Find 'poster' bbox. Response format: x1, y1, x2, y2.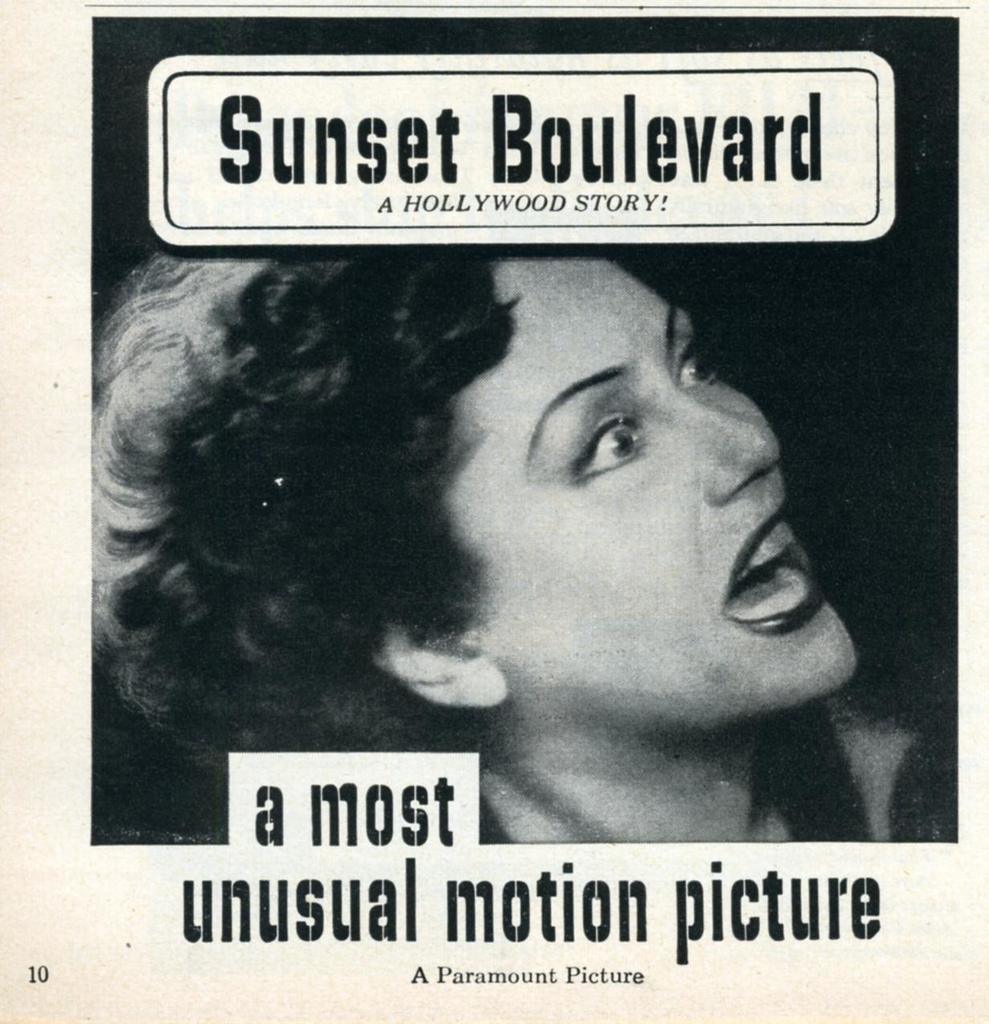
0, 0, 985, 1023.
